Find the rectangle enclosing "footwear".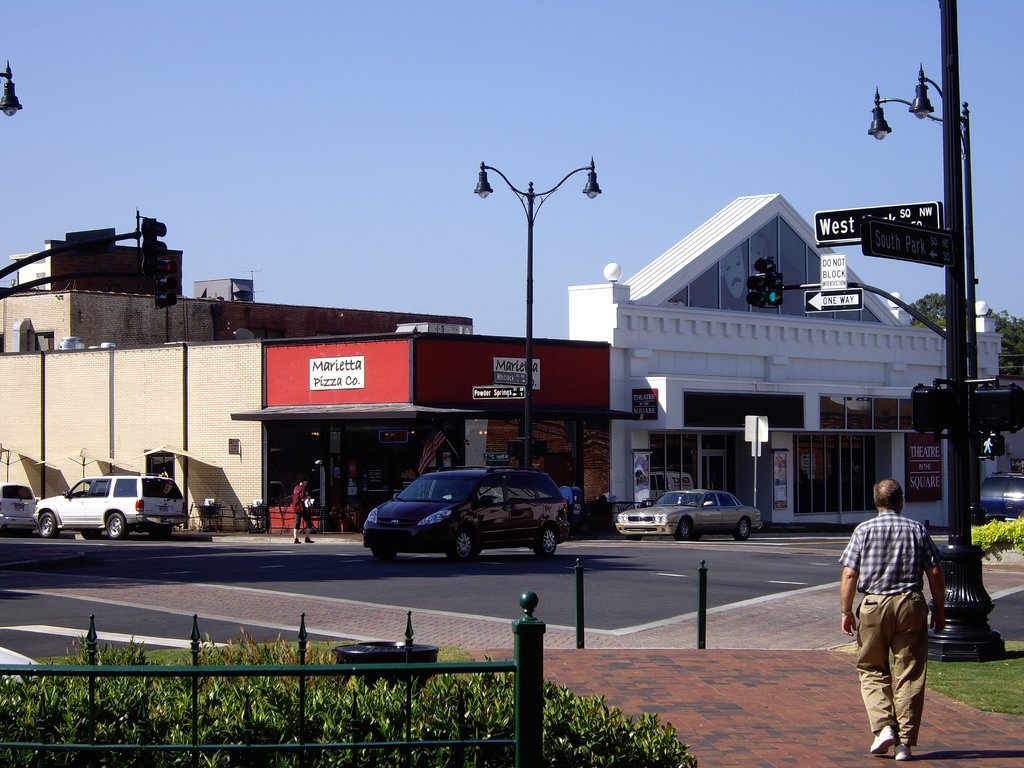
(left=892, top=737, right=911, bottom=764).
